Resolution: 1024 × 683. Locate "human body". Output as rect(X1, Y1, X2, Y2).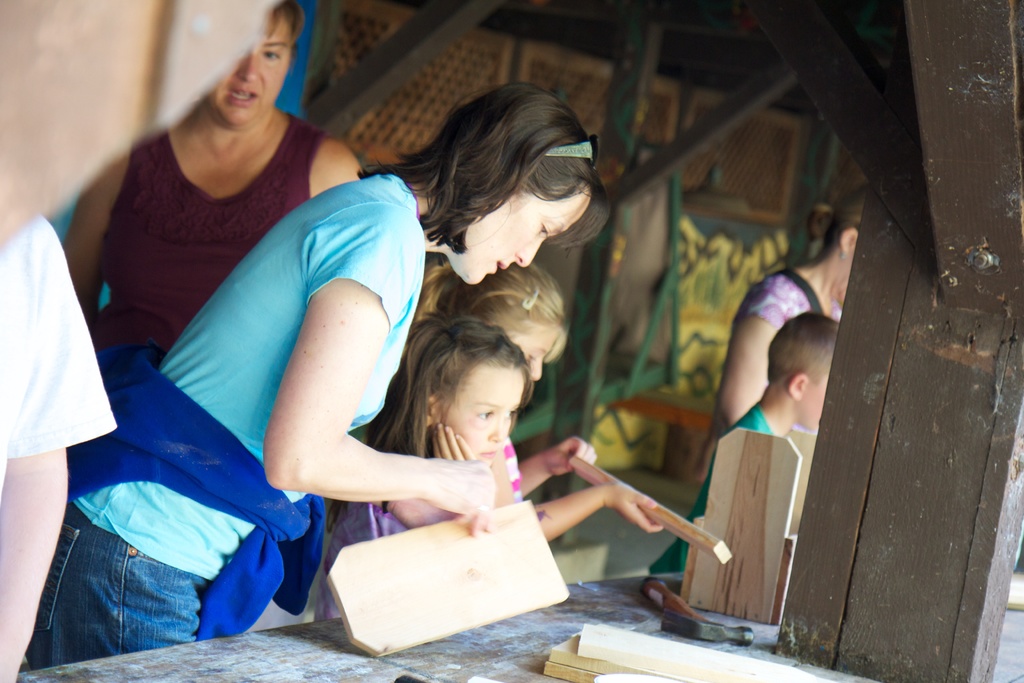
rect(331, 425, 515, 614).
